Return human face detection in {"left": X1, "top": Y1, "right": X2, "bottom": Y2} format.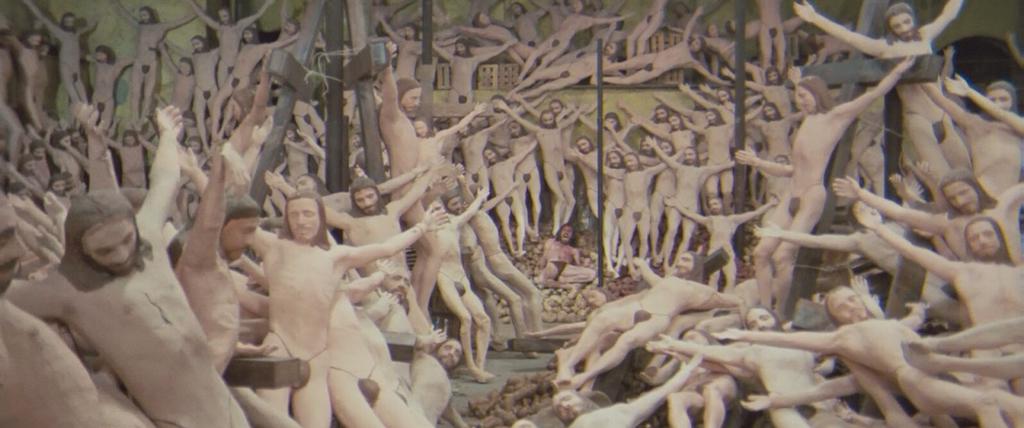
{"left": 50, "top": 176, "right": 69, "bottom": 191}.
